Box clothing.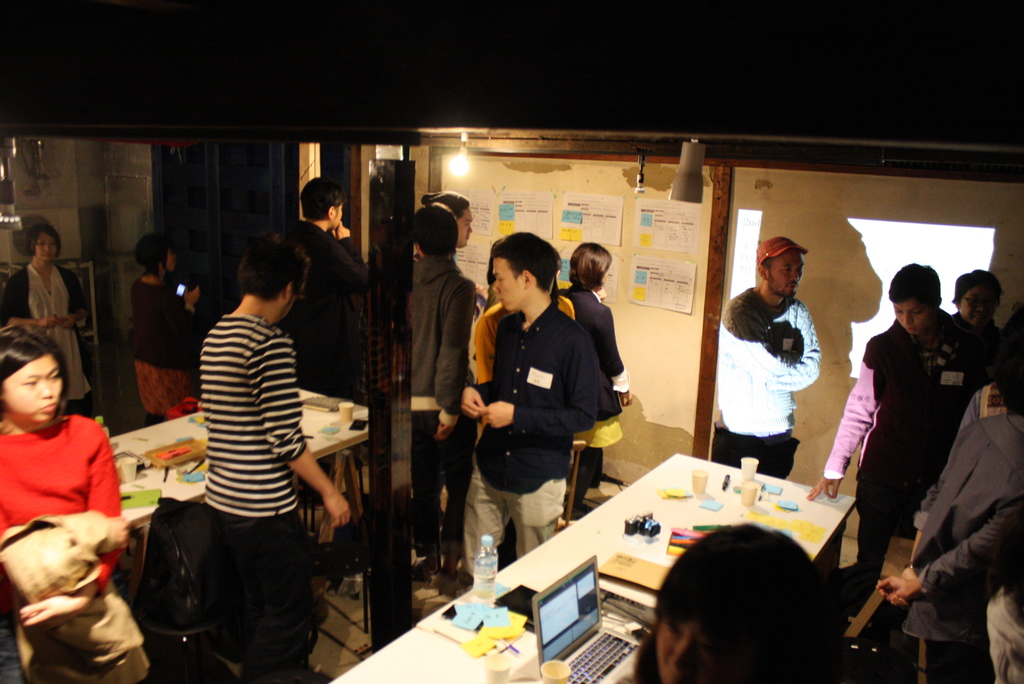
box(6, 263, 90, 412).
